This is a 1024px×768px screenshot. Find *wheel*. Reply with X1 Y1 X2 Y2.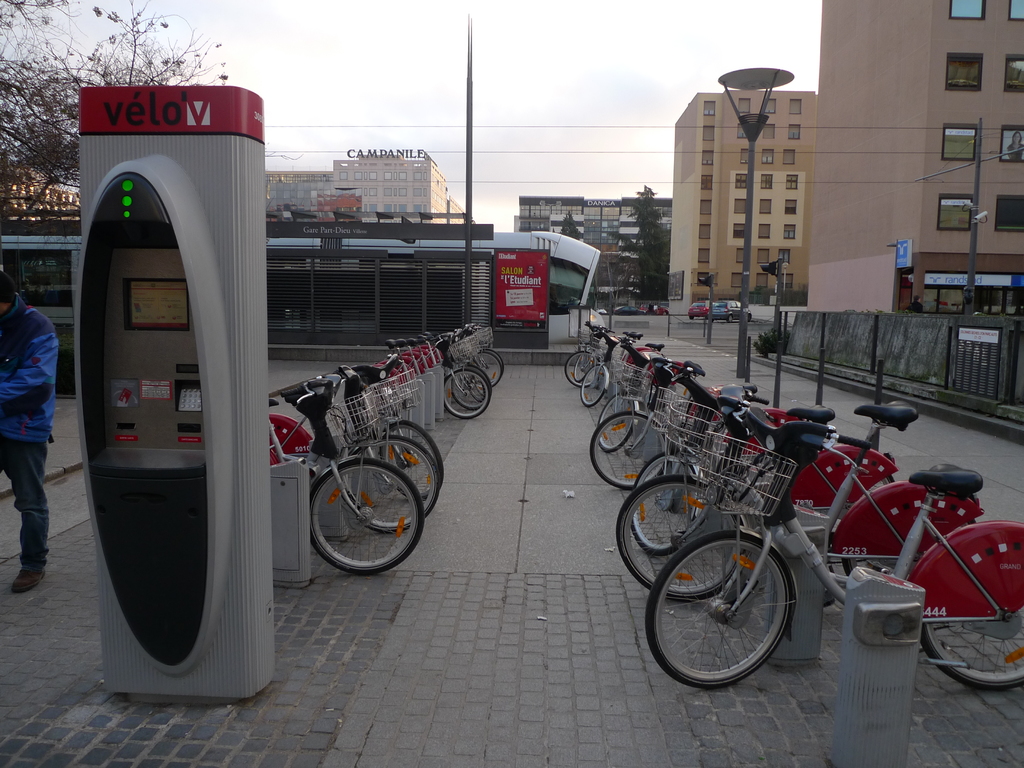
902 514 1023 695.
